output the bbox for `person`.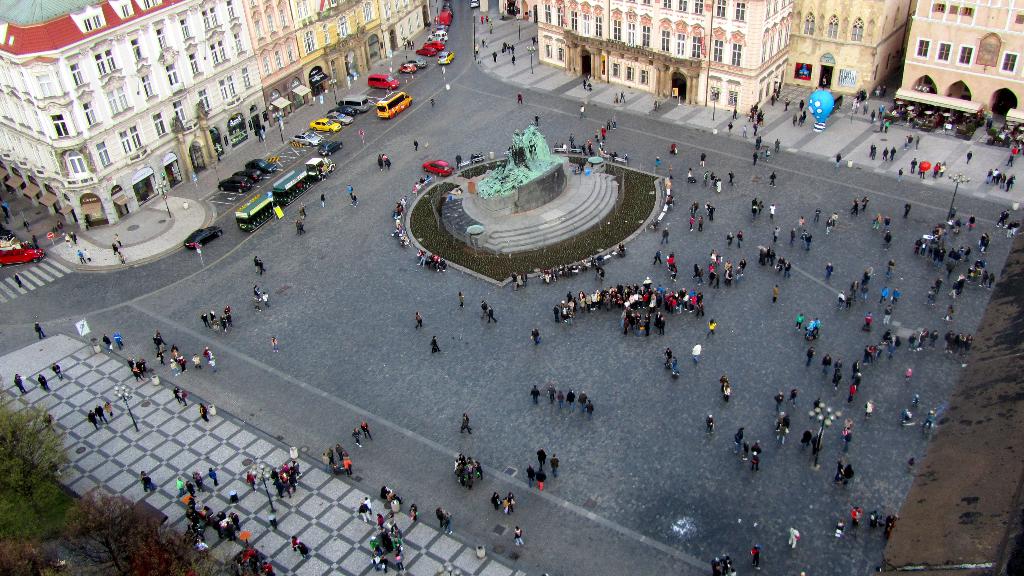
{"left": 805, "top": 234, "right": 812, "bottom": 244}.
